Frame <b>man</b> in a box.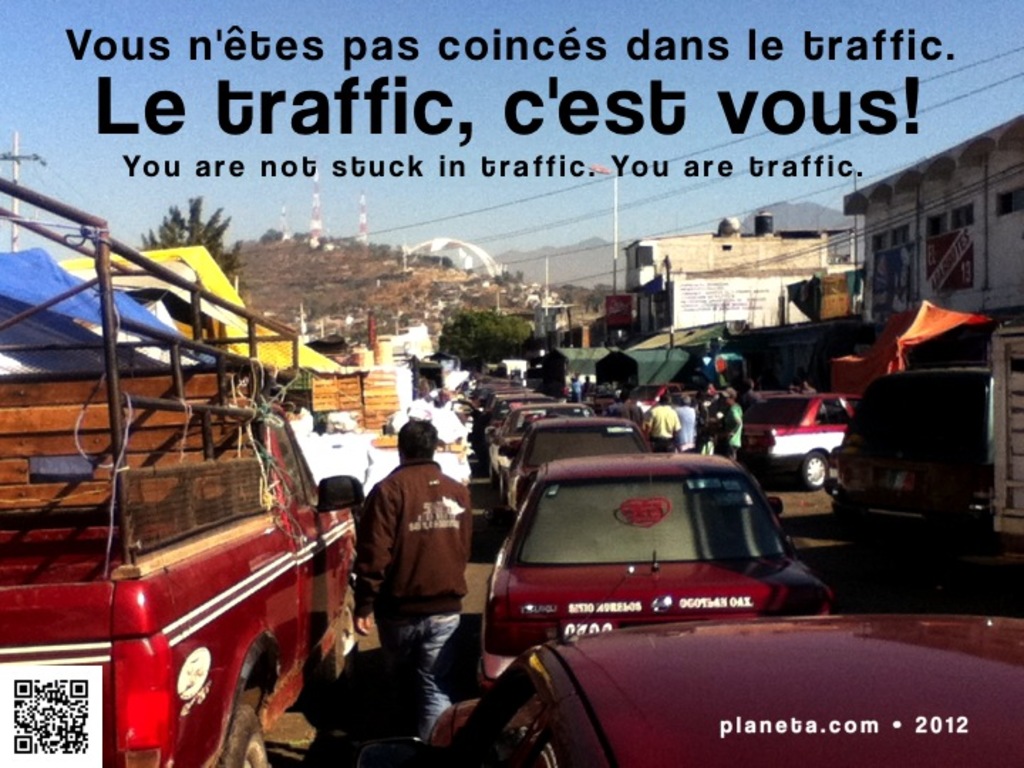
<bbox>649, 394, 673, 454</bbox>.
